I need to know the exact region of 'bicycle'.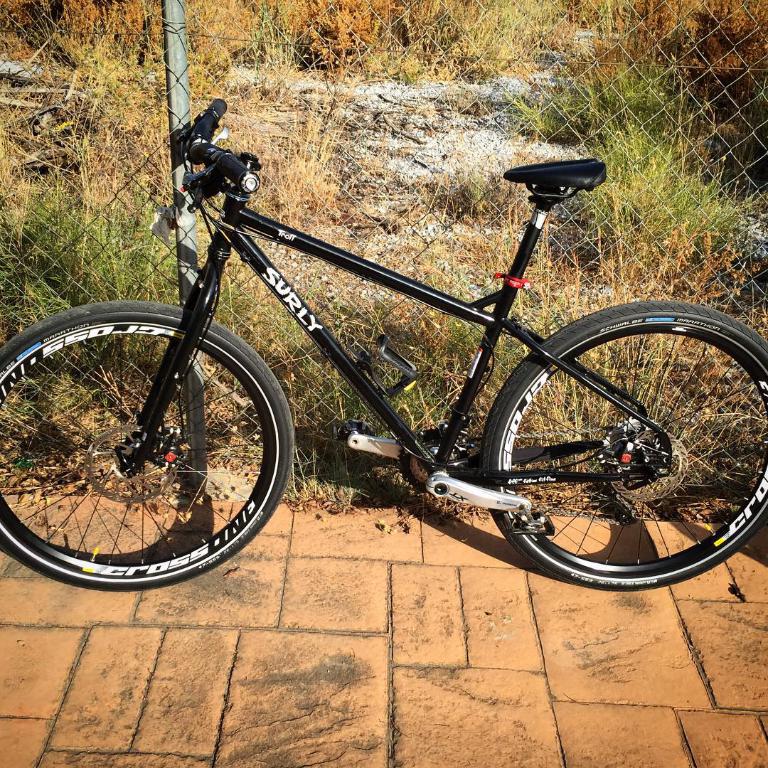
Region: pyautogui.locateOnScreen(0, 90, 767, 630).
